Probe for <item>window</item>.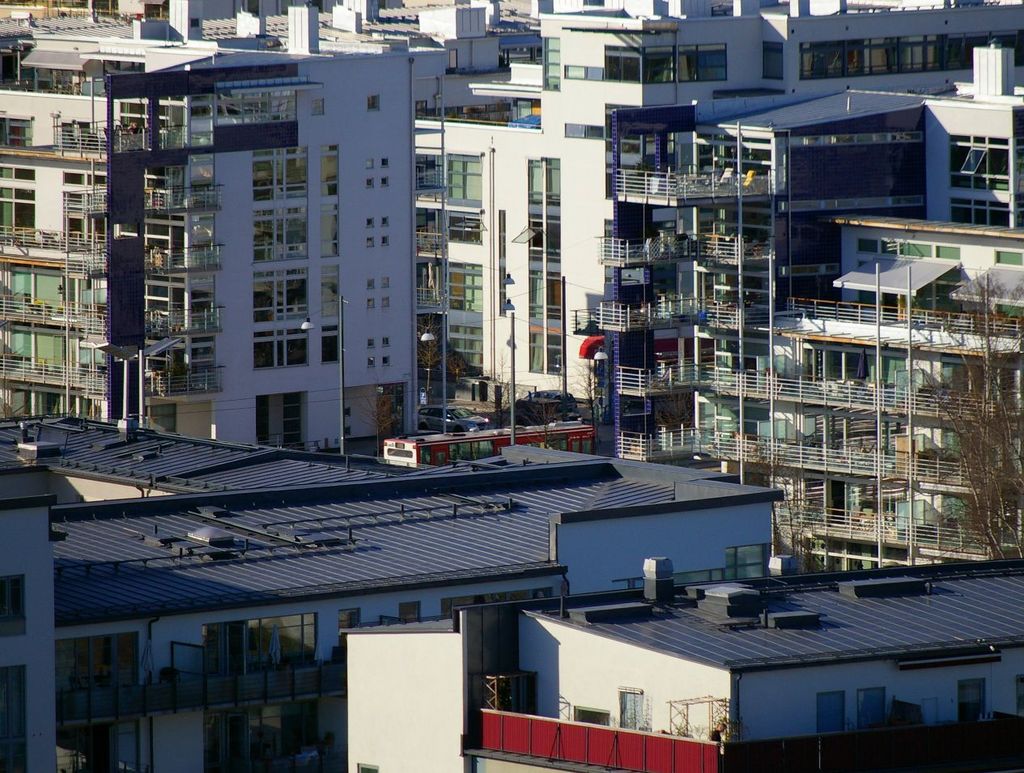
Probe result: bbox=(941, 129, 1018, 190).
